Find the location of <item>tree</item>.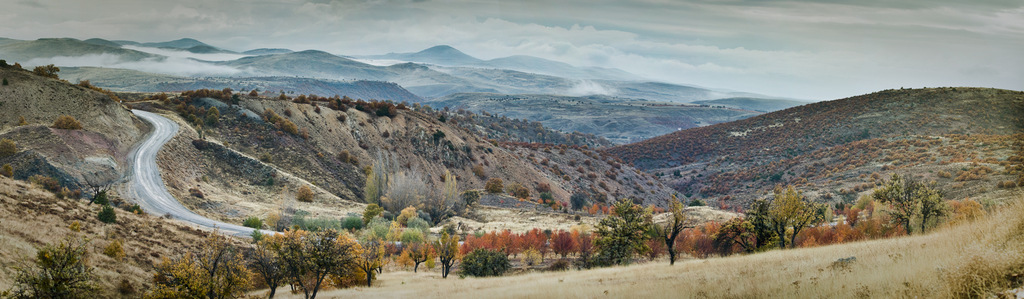
Location: locate(244, 90, 257, 96).
